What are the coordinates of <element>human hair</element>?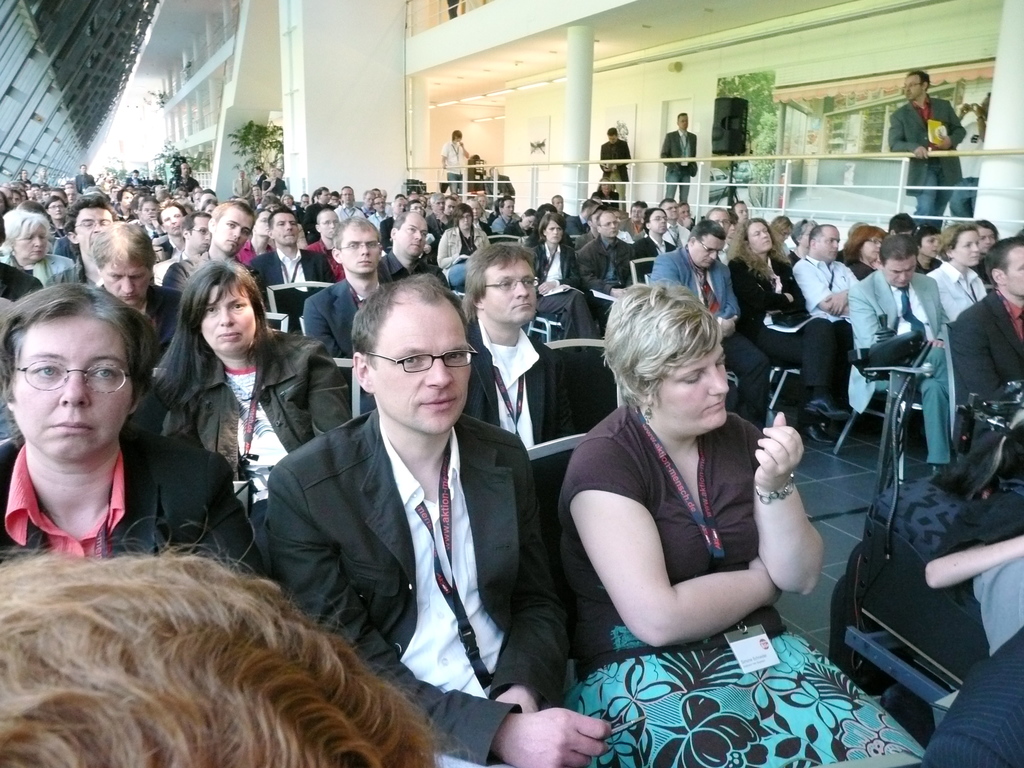
crop(932, 220, 977, 260).
